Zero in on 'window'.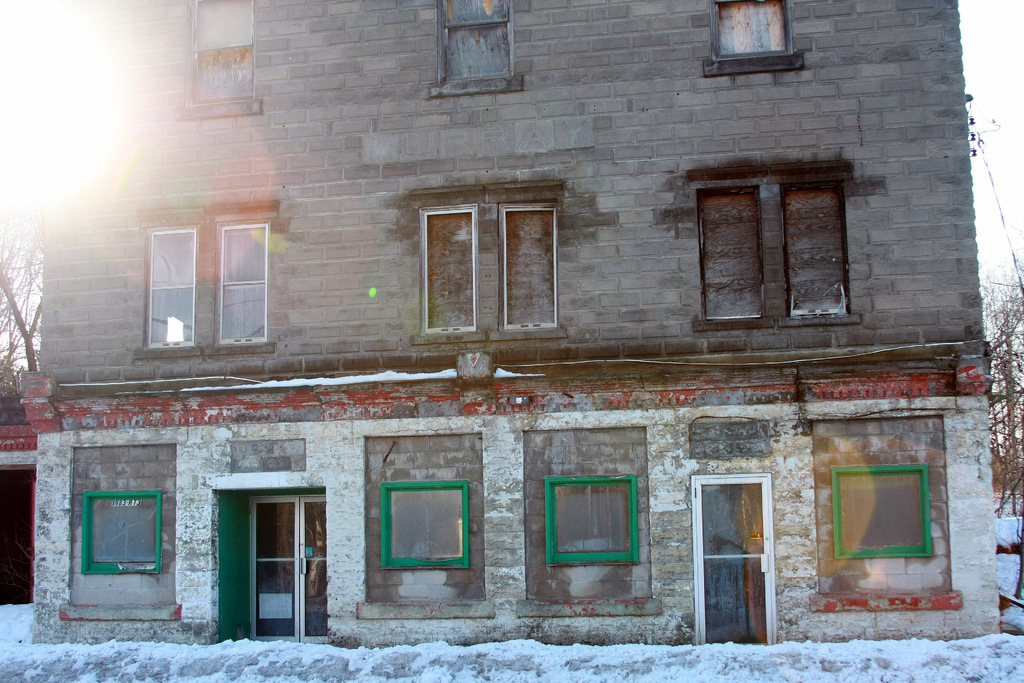
Zeroed in: [210, 220, 271, 344].
